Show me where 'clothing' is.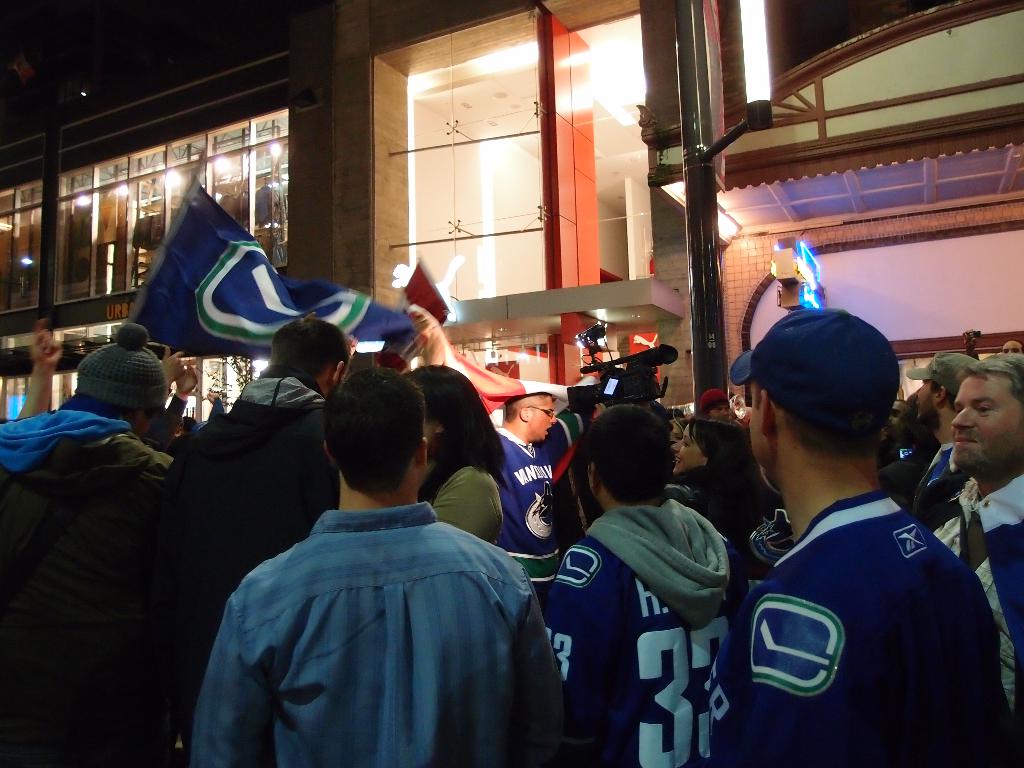
'clothing' is at [422,458,521,552].
